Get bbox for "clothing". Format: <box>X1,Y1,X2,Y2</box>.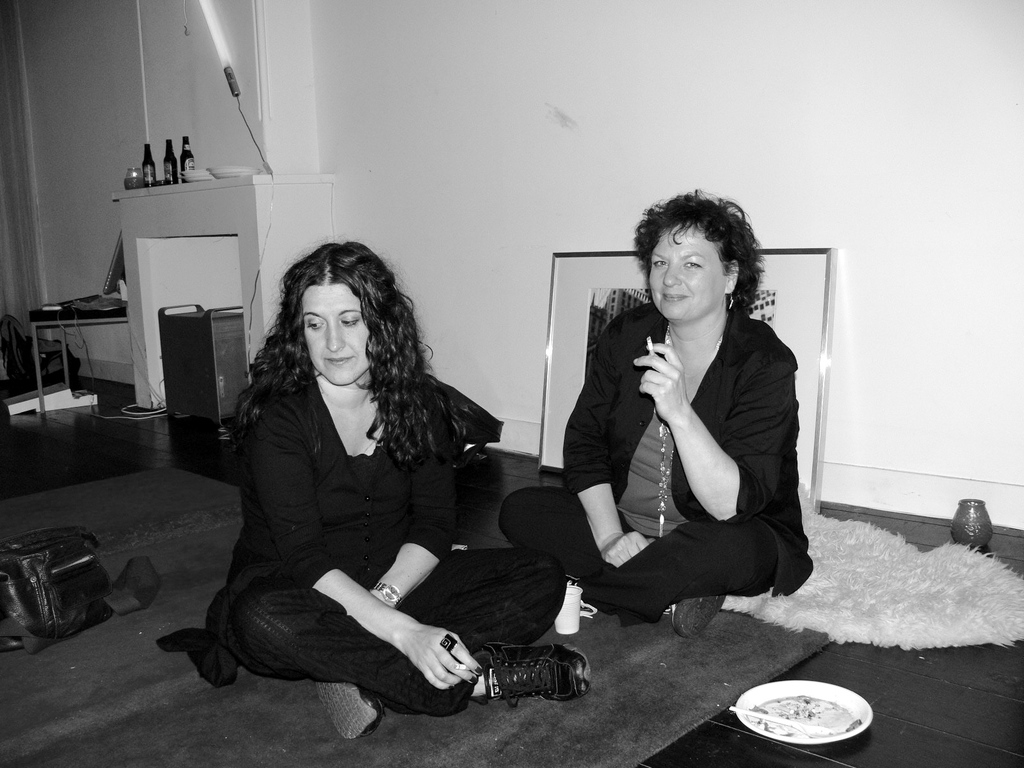
<box>488,294,819,632</box>.
